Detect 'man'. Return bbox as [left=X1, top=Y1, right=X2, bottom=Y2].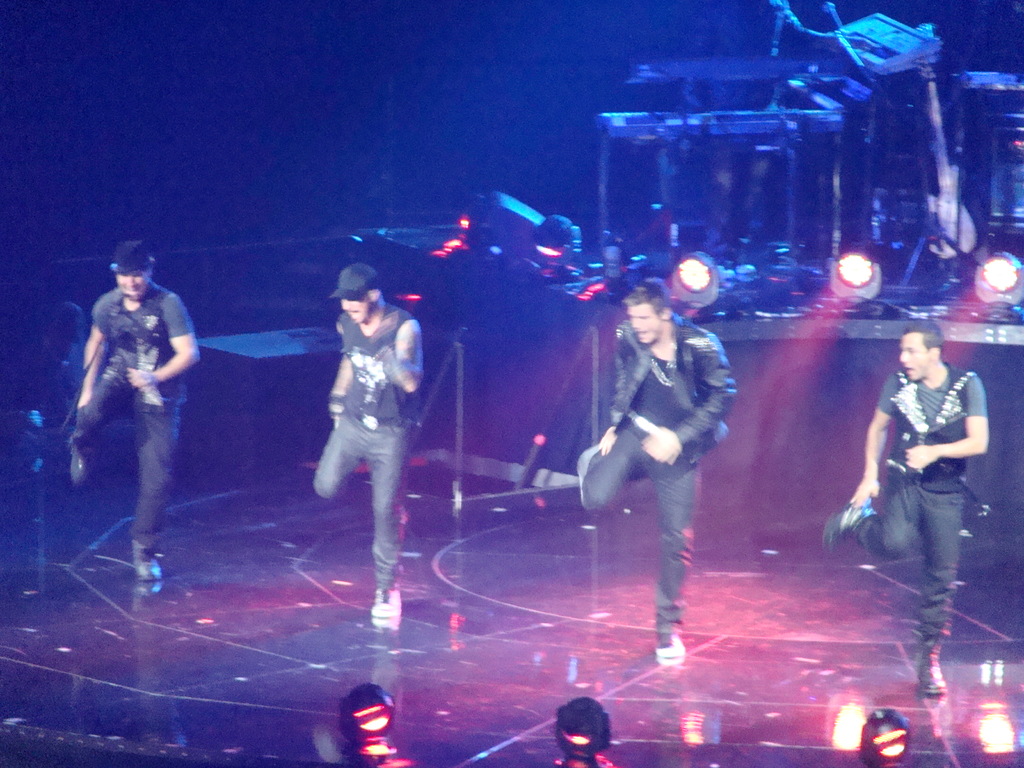
[left=565, top=273, right=735, bottom=669].
